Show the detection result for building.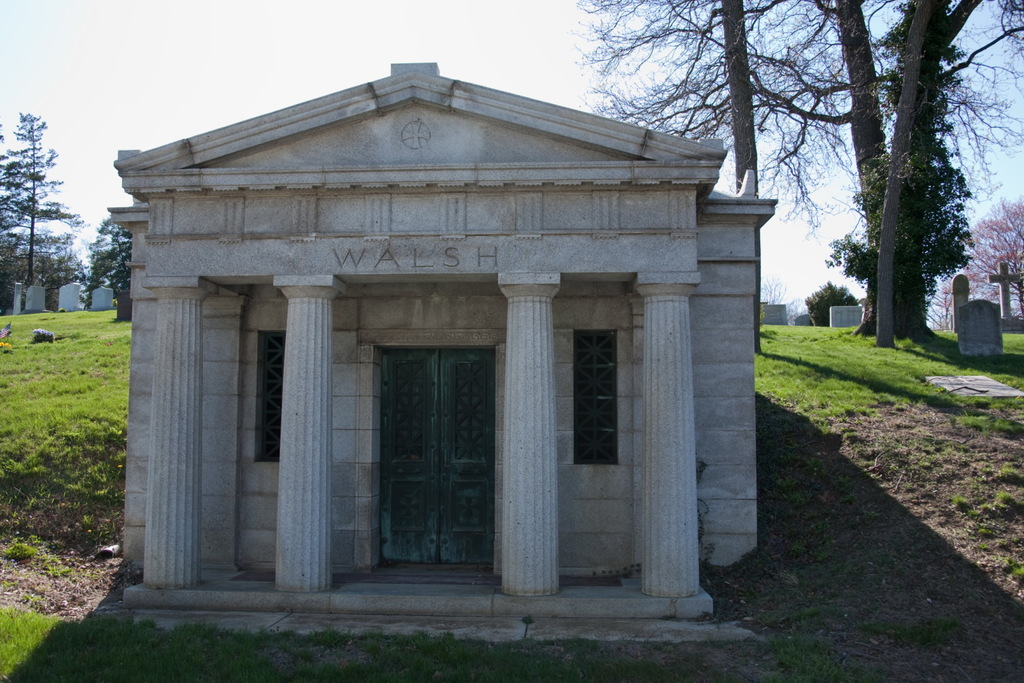
(x1=106, y1=58, x2=778, y2=616).
